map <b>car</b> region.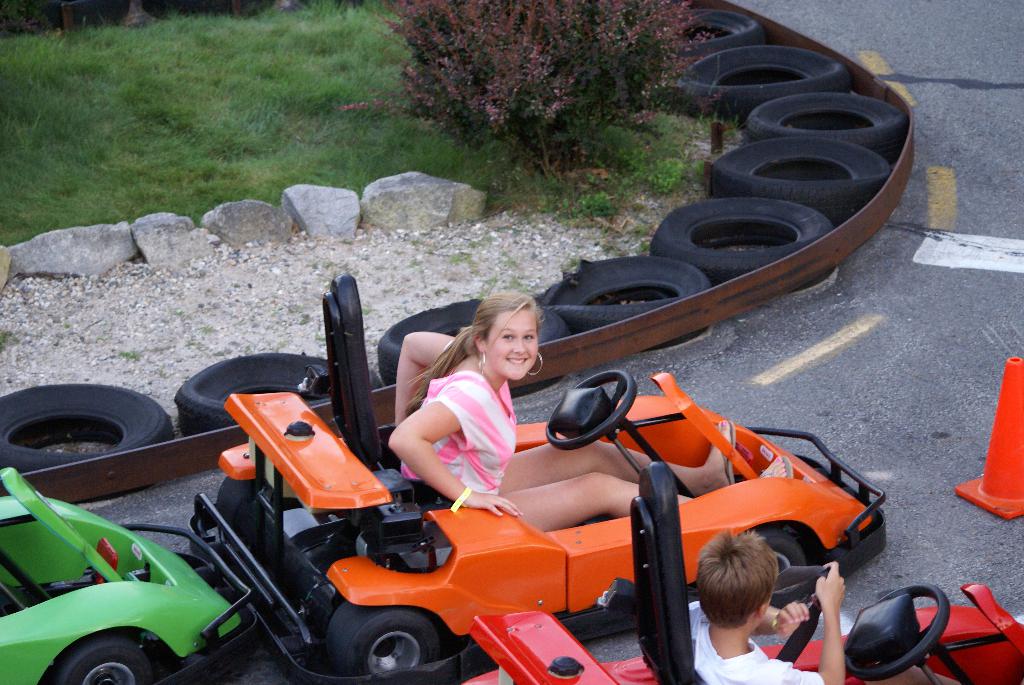
Mapped to l=0, t=458, r=273, b=684.
